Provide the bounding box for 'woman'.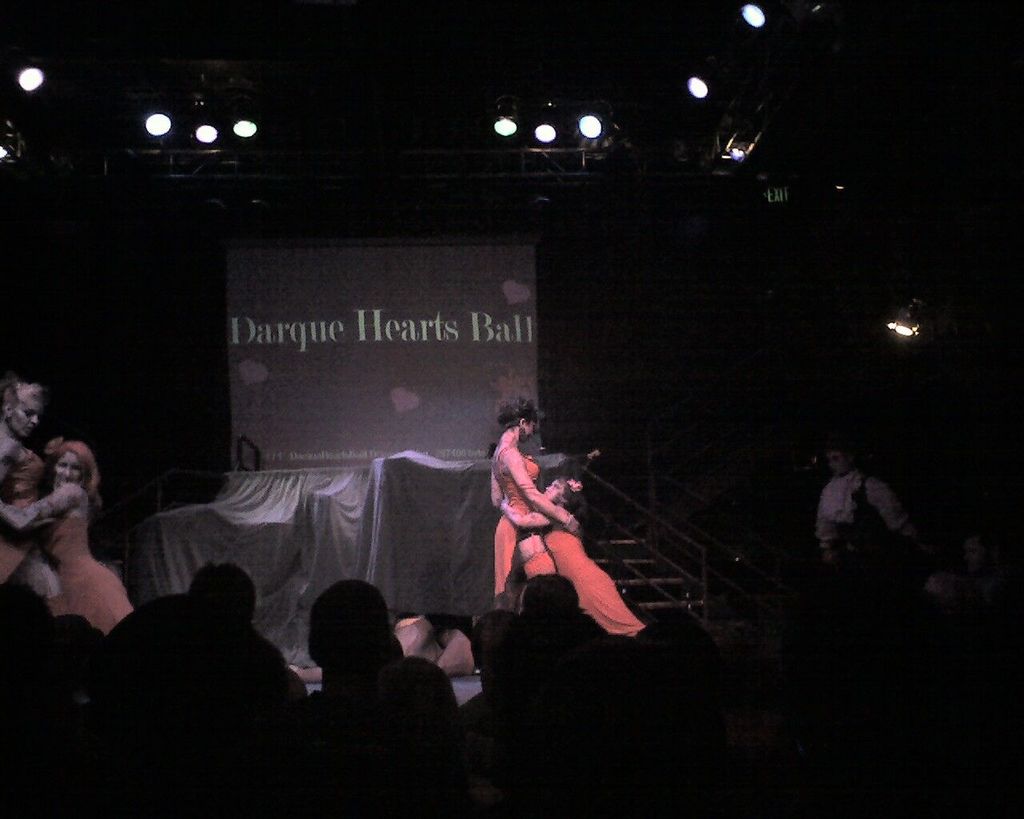
box(488, 398, 578, 608).
